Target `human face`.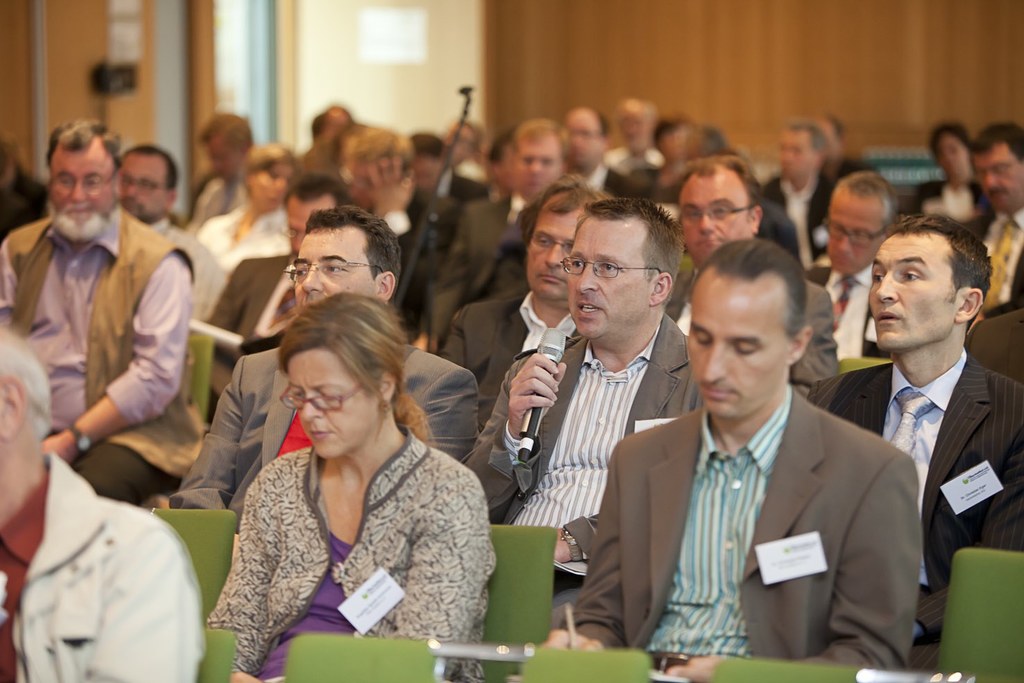
Target region: 556,115,604,171.
